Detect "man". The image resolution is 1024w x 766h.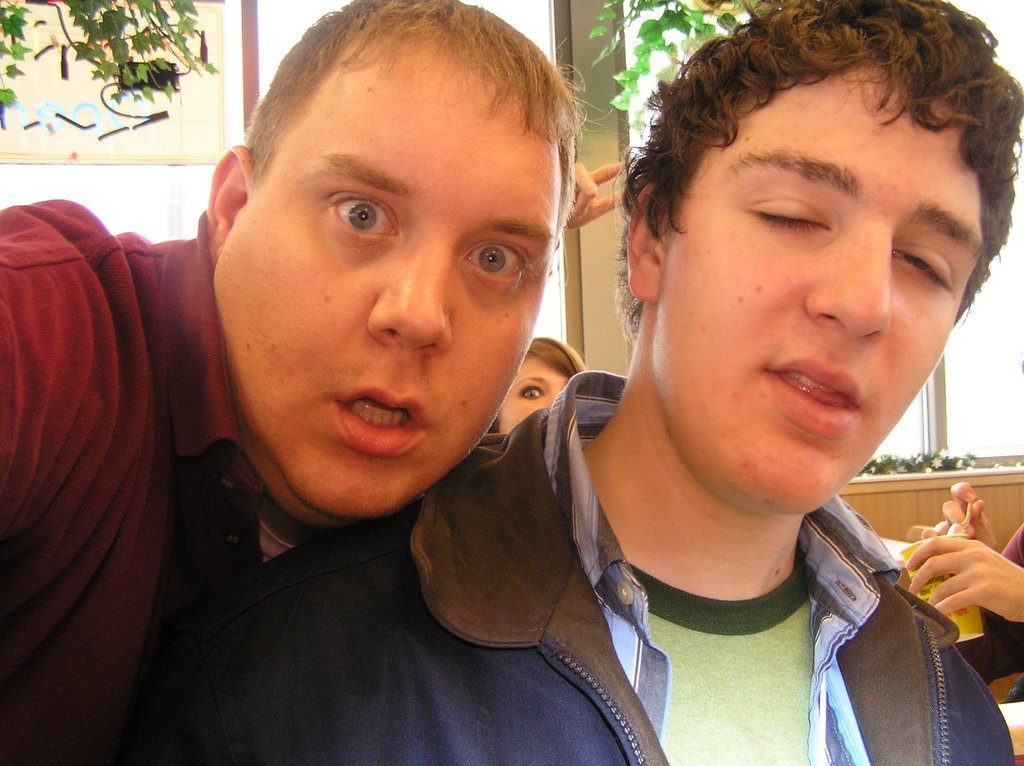
[0,0,609,765].
